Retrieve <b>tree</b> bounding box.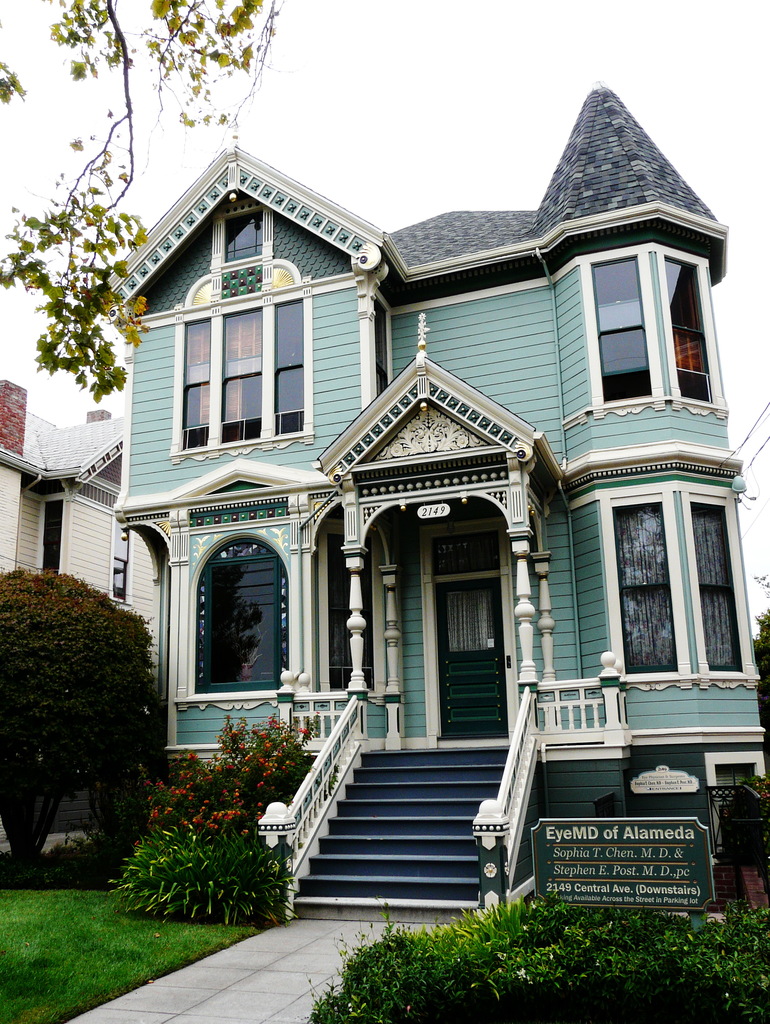
Bounding box: [0,0,275,392].
